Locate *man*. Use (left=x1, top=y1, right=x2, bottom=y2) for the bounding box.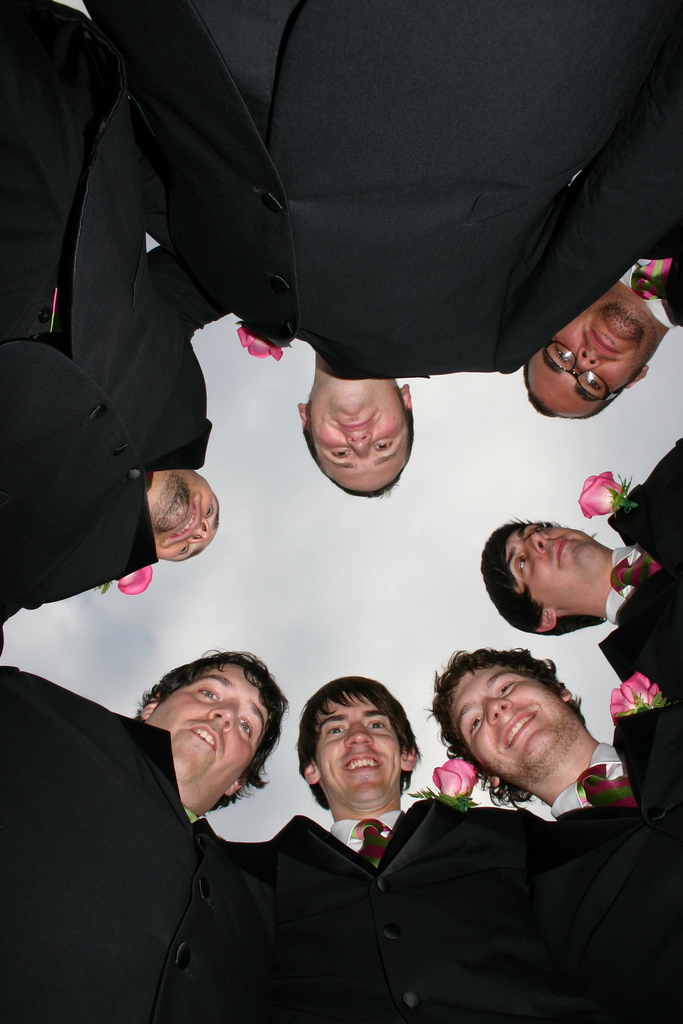
(left=425, top=657, right=682, bottom=1023).
